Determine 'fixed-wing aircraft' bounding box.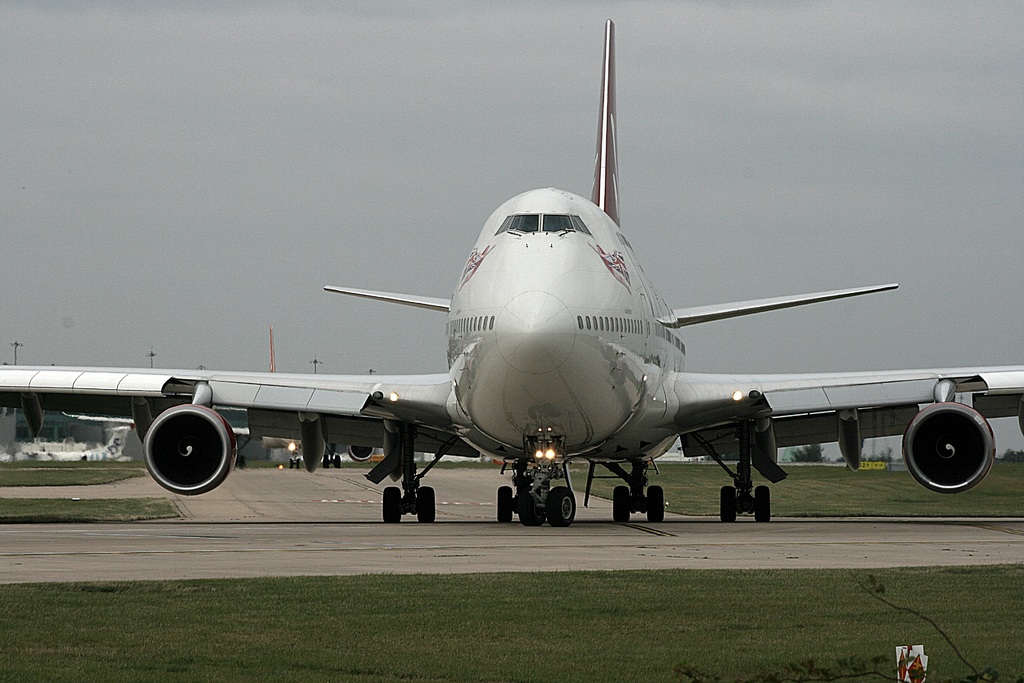
Determined: box(0, 18, 1023, 531).
